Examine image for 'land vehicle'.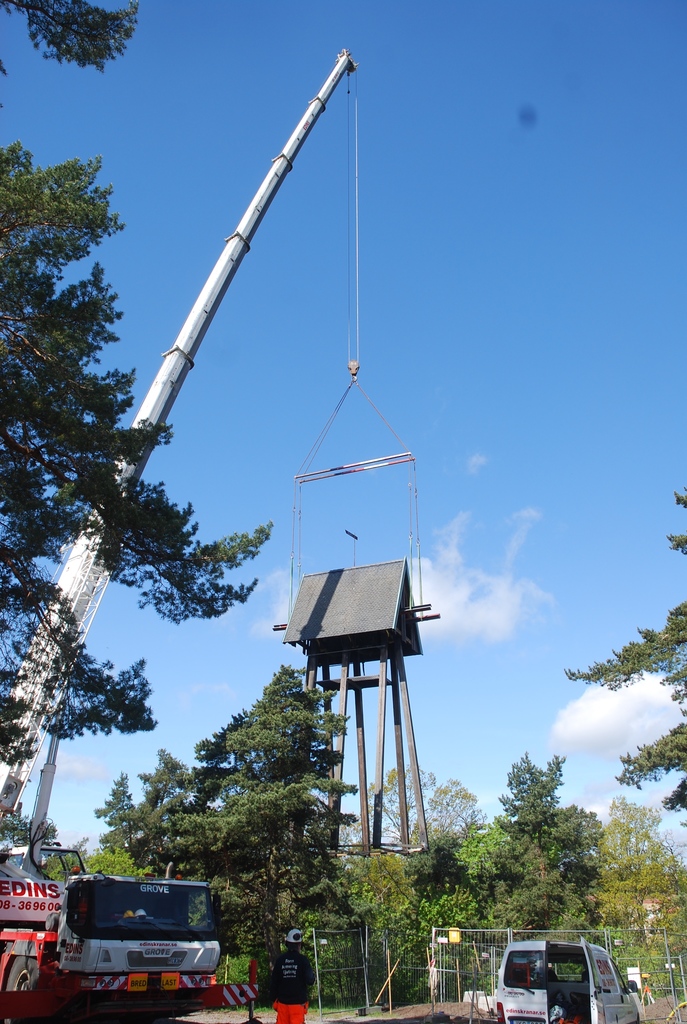
Examination result: 484:939:644:1021.
